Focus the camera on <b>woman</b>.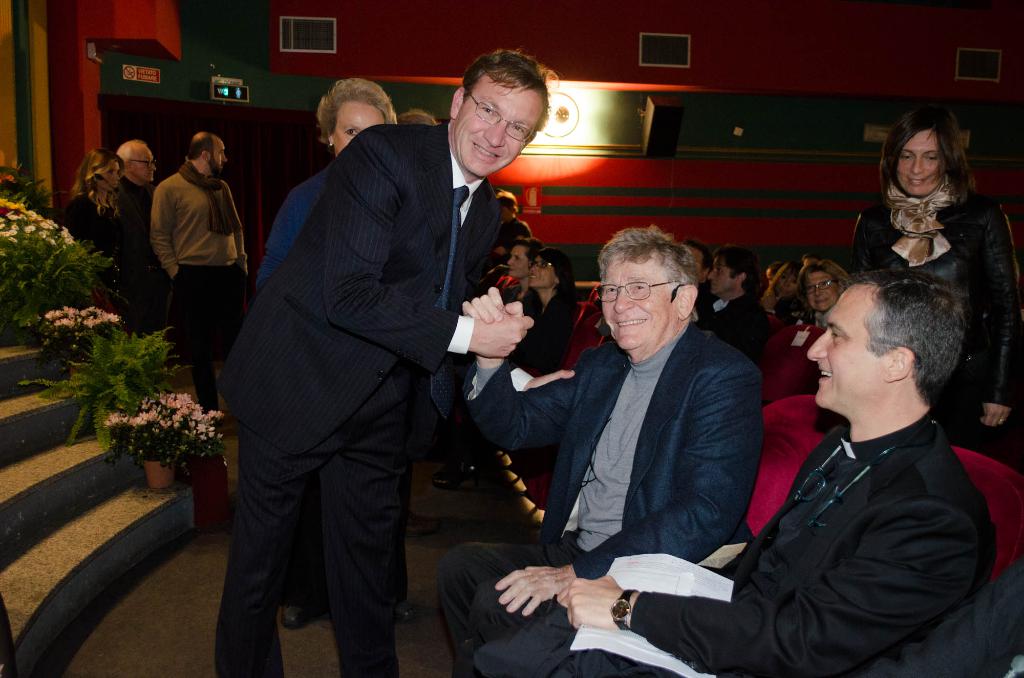
Focus region: left=855, top=107, right=998, bottom=335.
